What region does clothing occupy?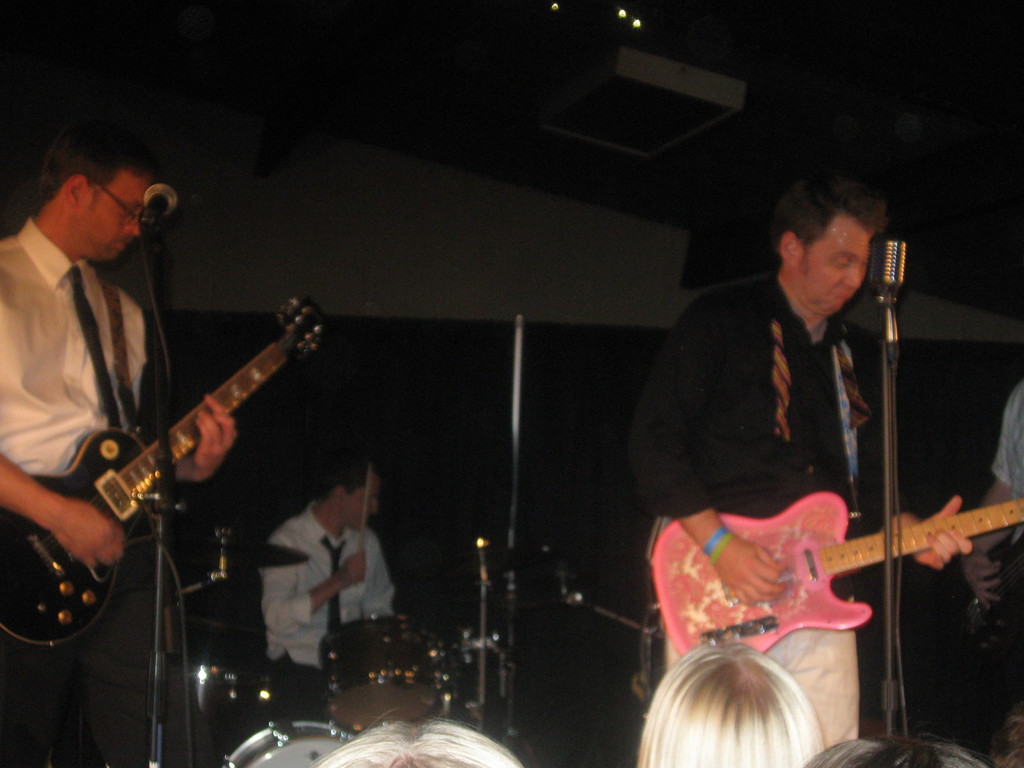
pyautogui.locateOnScreen(0, 217, 182, 767).
